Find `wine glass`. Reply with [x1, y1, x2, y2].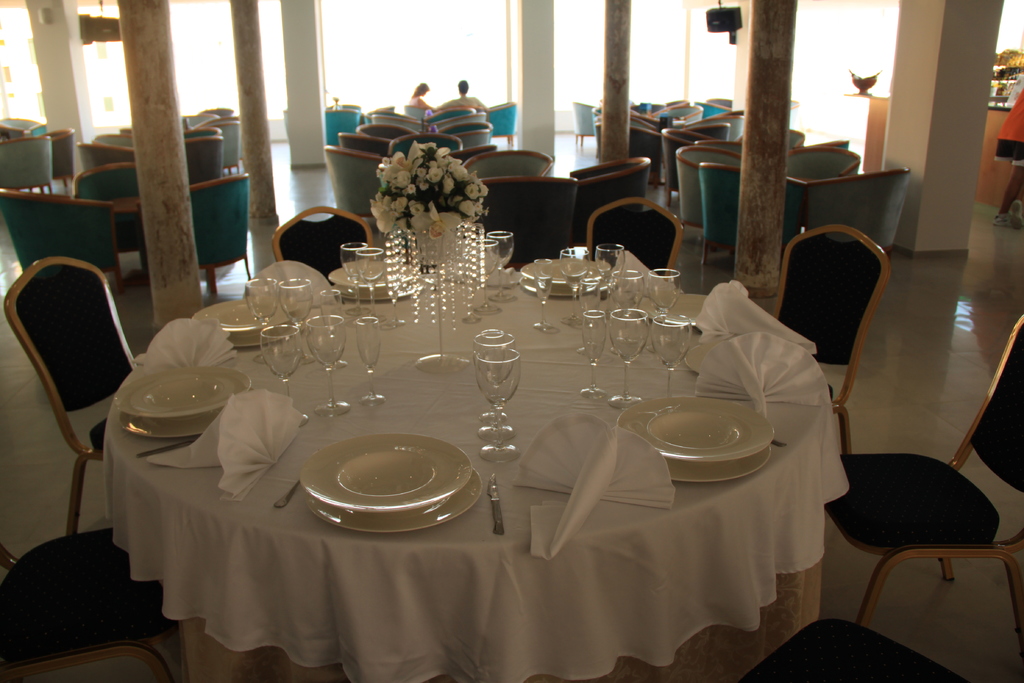
[448, 243, 481, 325].
